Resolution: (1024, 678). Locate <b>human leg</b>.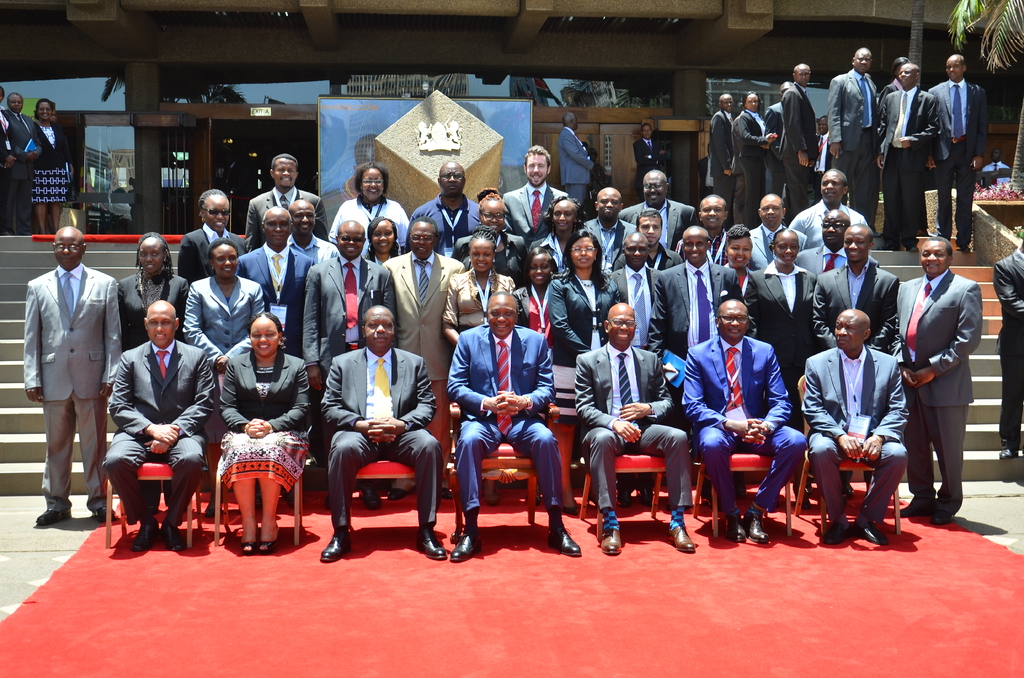
<region>358, 480, 382, 511</region>.
